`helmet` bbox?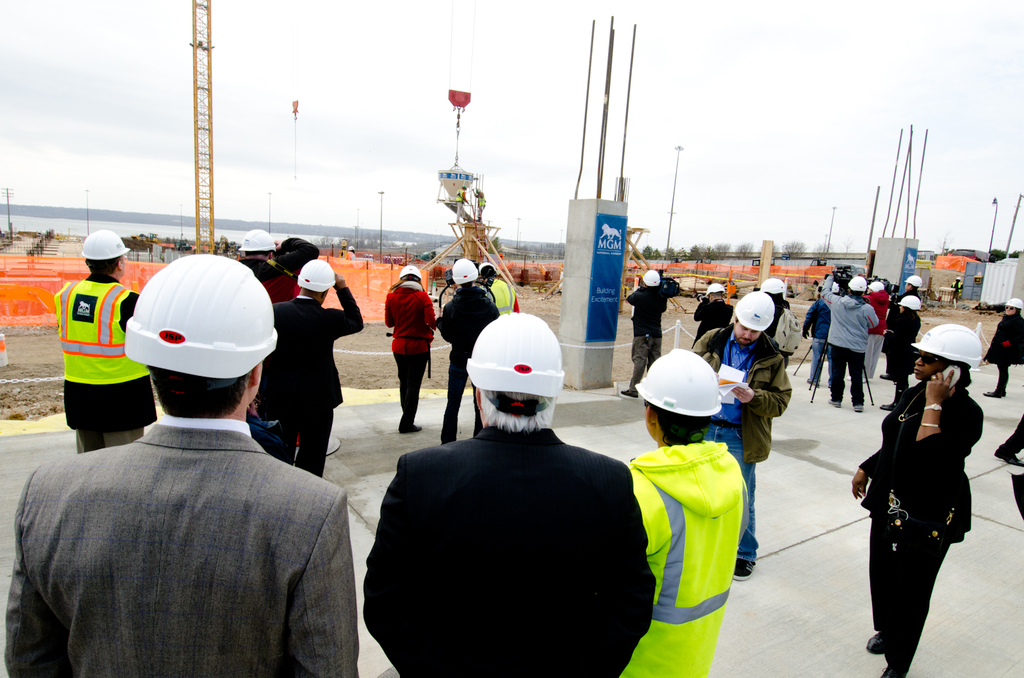
rect(760, 277, 789, 300)
